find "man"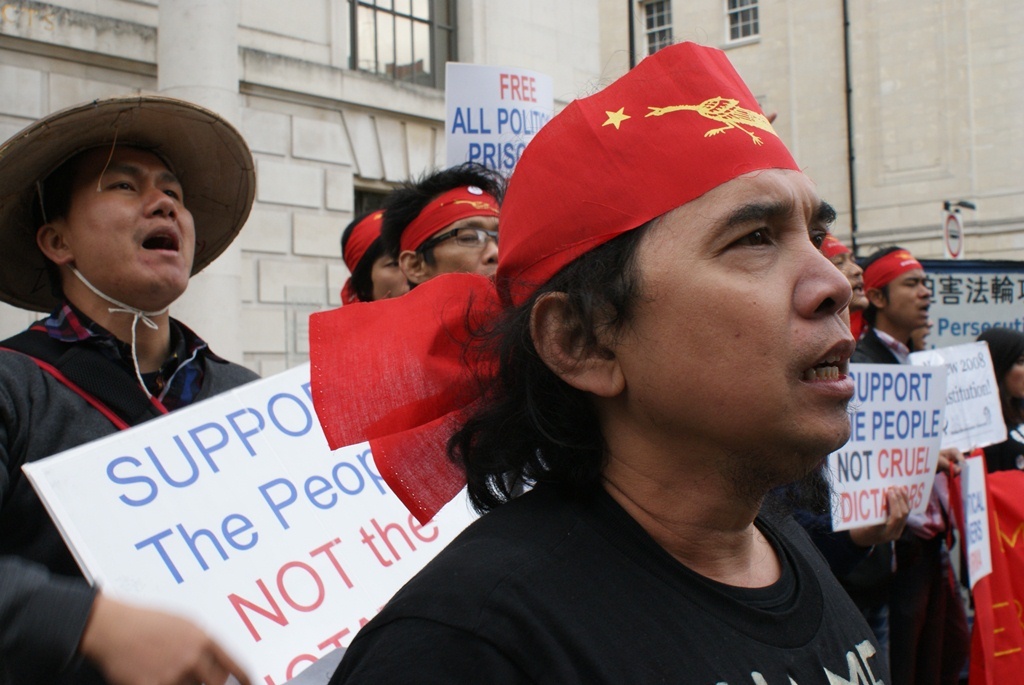
box(389, 55, 964, 684)
